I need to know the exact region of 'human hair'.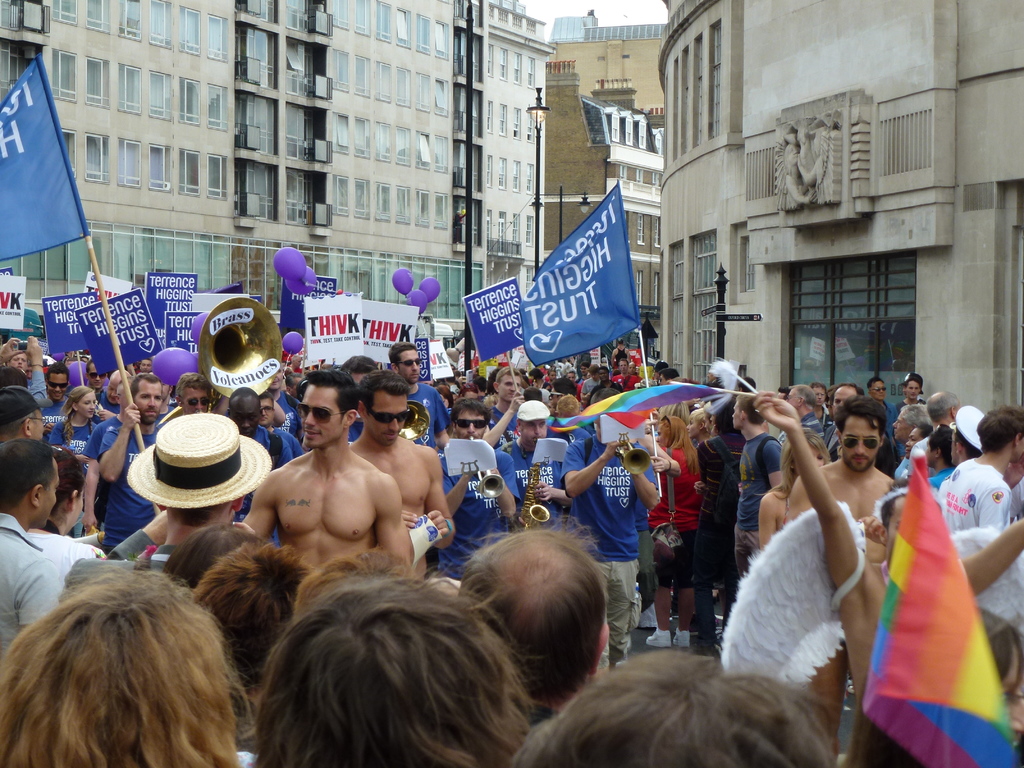
Region: [129, 372, 161, 403].
